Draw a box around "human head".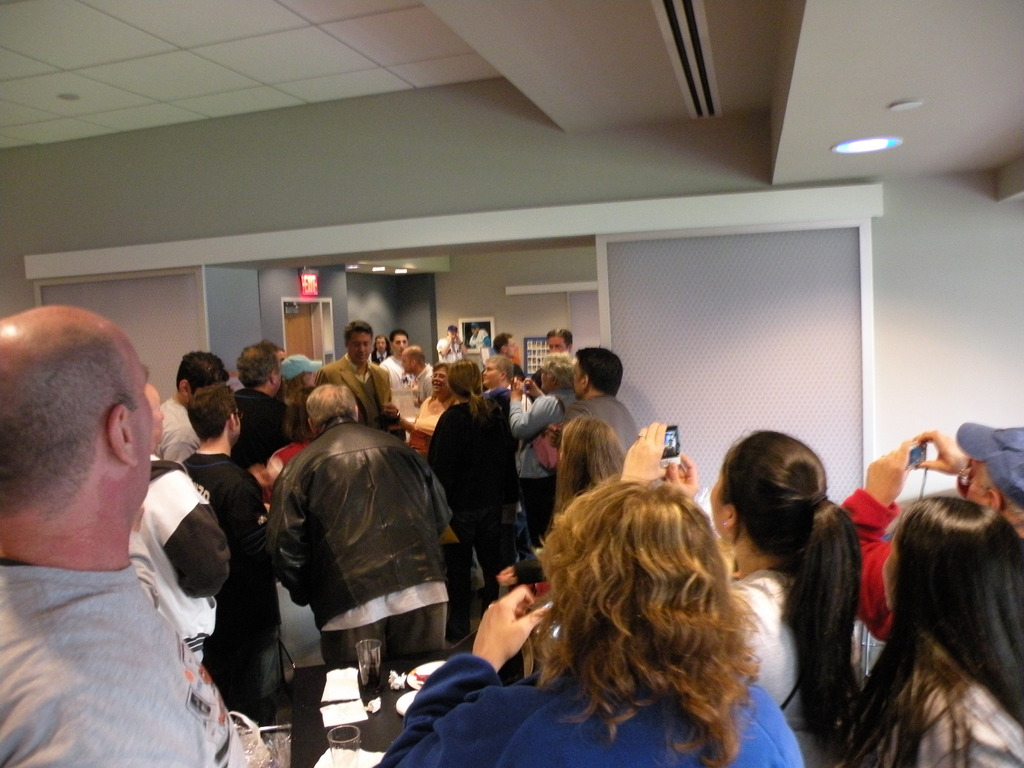
346 321 373 368.
